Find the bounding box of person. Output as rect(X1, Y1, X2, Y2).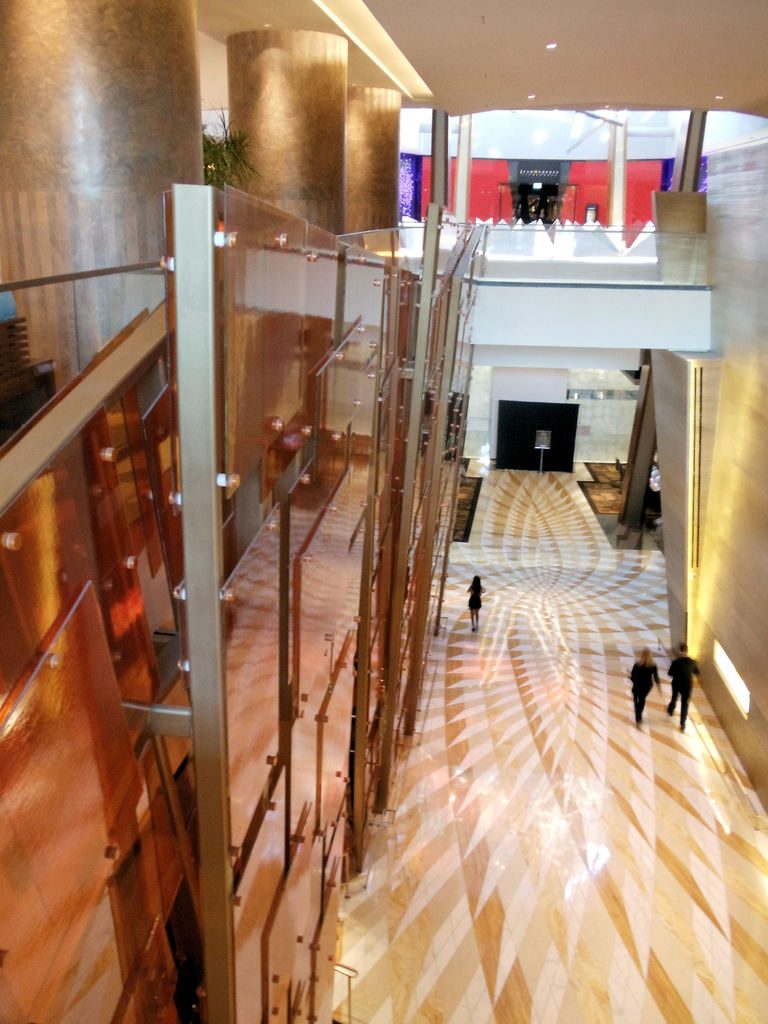
rect(468, 570, 490, 633).
